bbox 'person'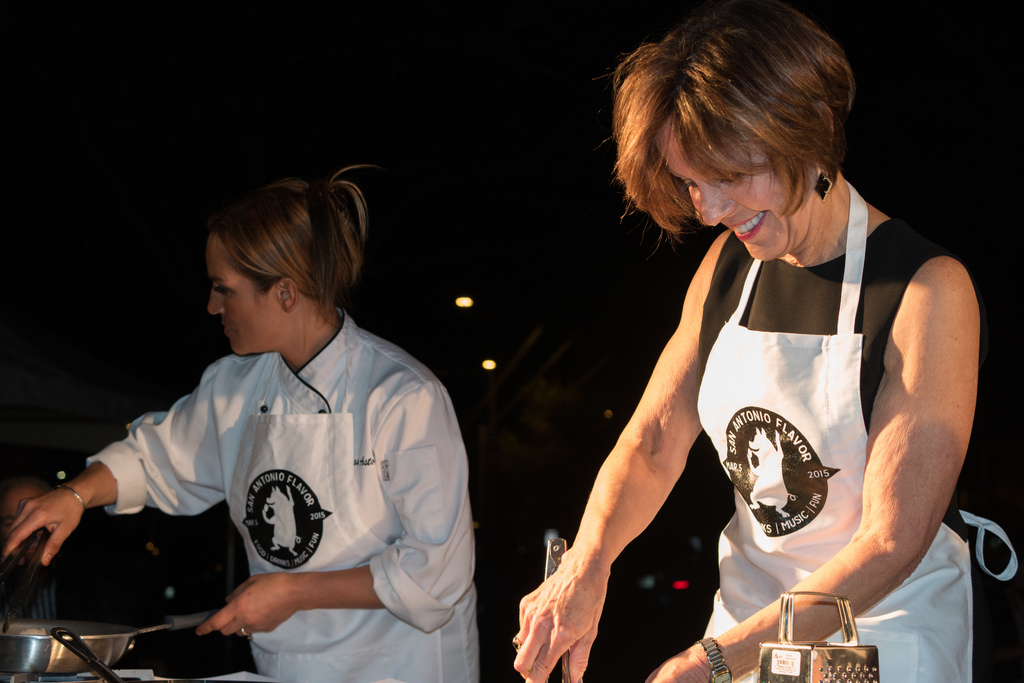
<box>511,0,1018,682</box>
